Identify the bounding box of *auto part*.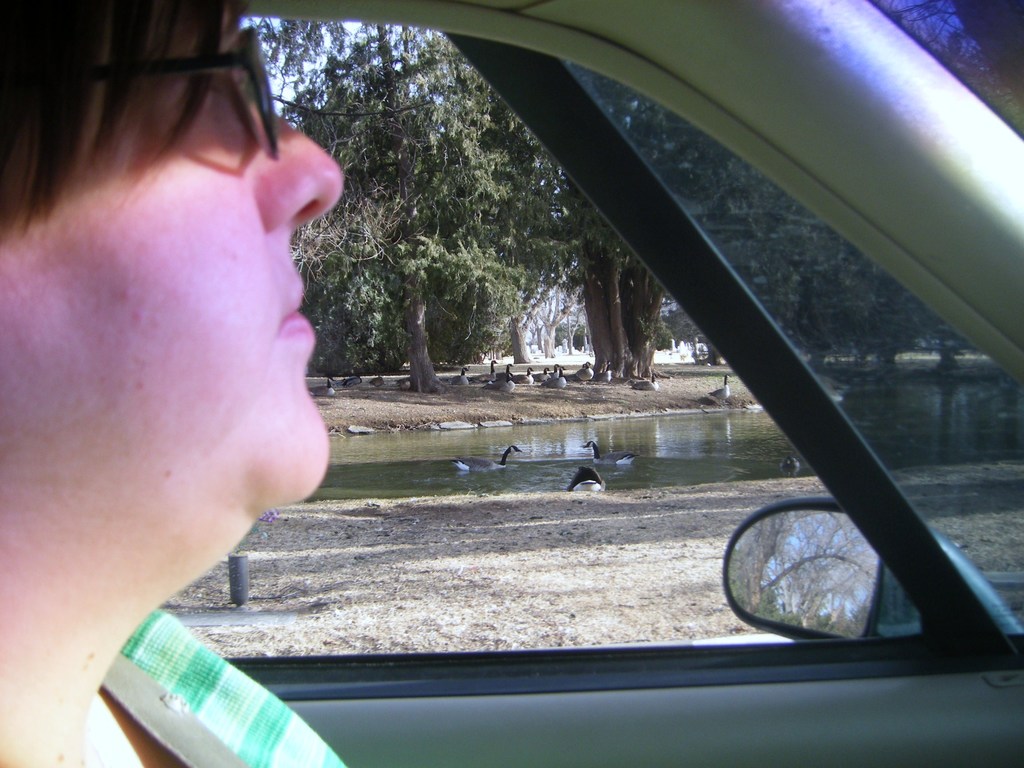
[718,489,1020,643].
